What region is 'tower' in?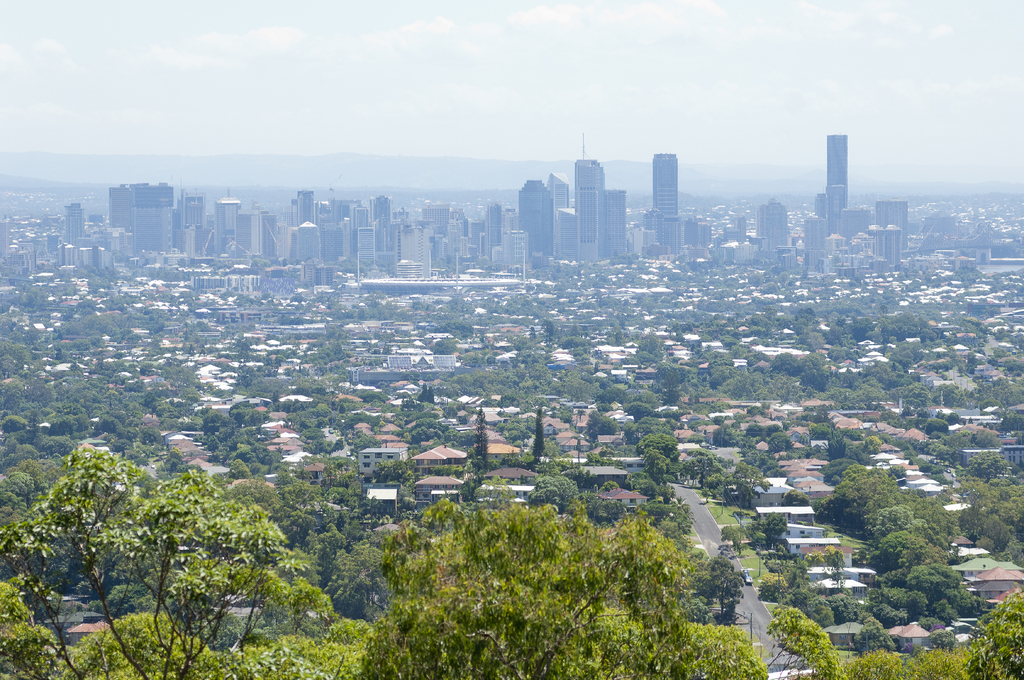
(left=68, top=202, right=86, bottom=245).
